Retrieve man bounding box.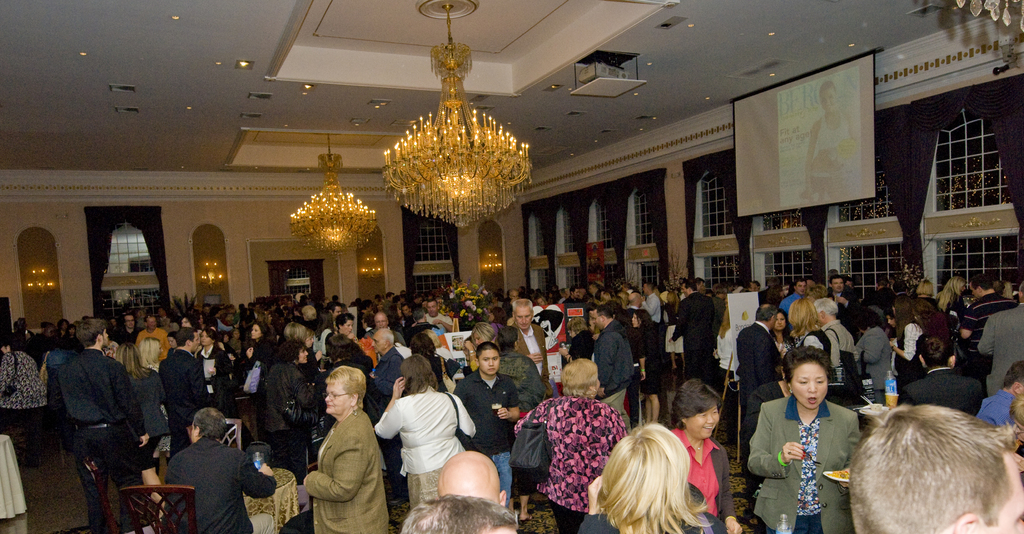
Bounding box: 374:309:405:350.
